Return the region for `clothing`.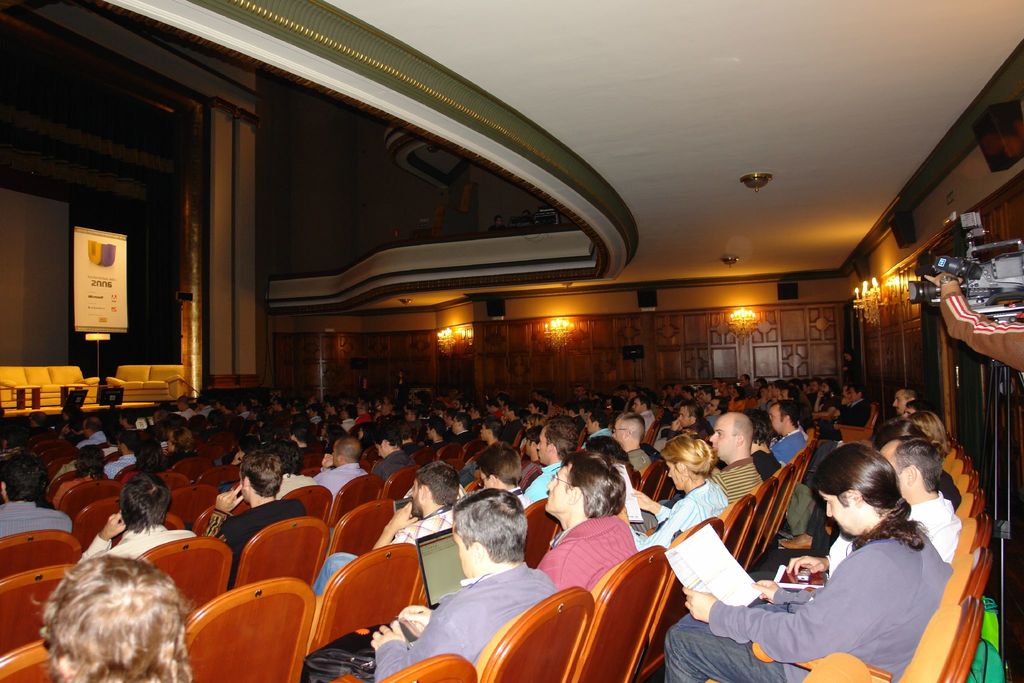
locate(700, 488, 966, 661).
